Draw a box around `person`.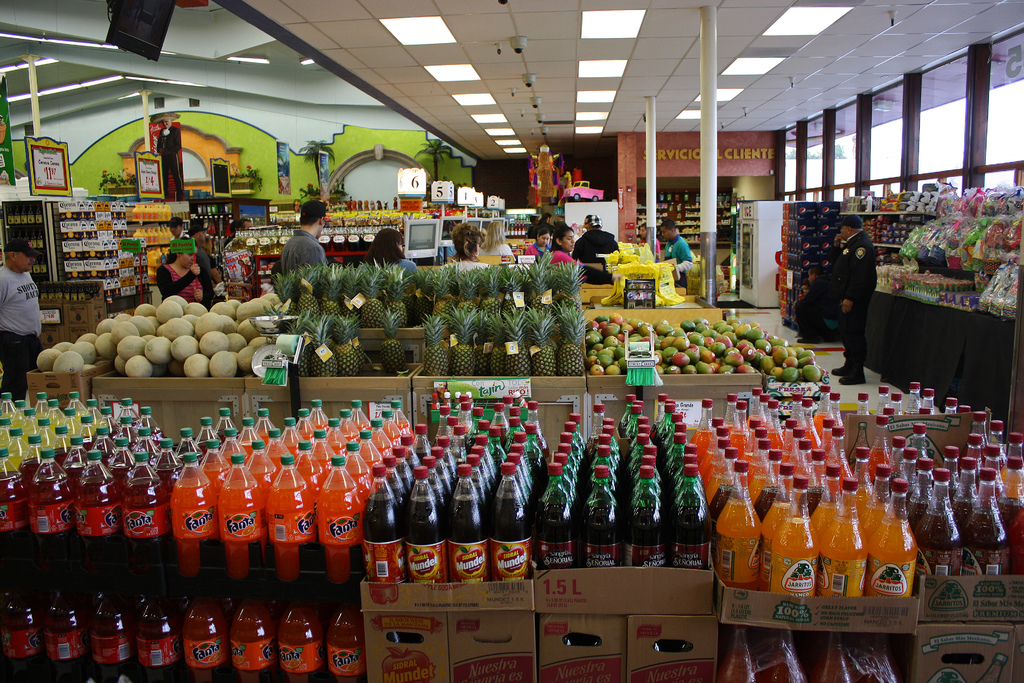
bbox=[795, 264, 839, 342].
